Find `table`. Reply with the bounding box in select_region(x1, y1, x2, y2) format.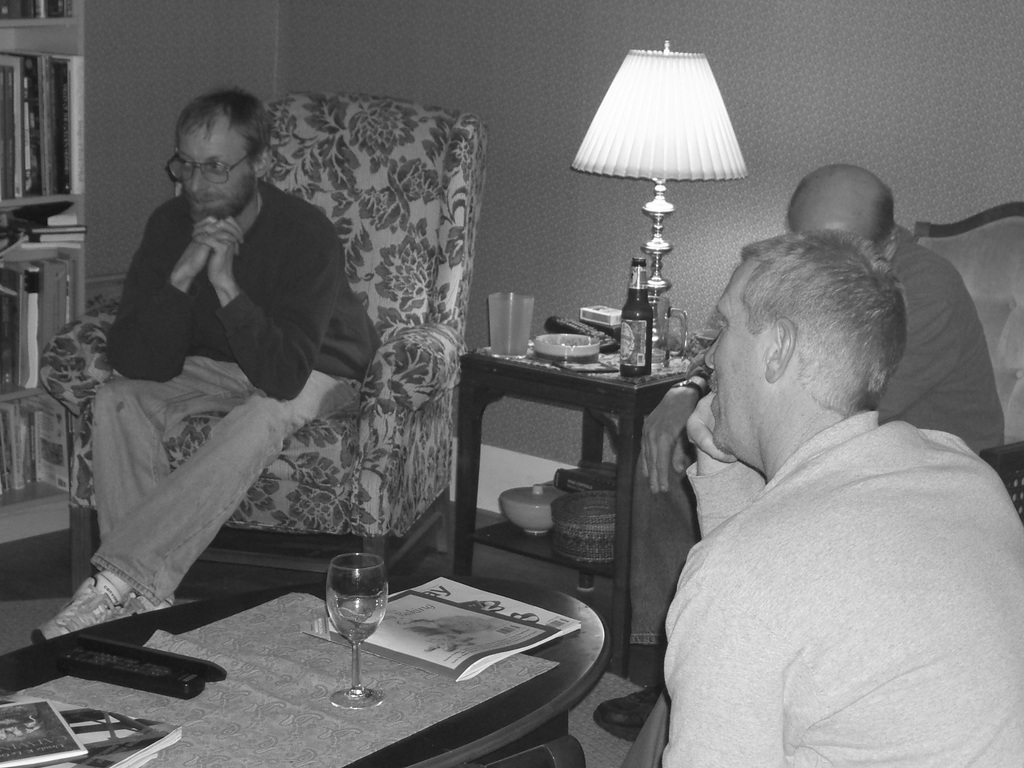
select_region(0, 584, 613, 766).
